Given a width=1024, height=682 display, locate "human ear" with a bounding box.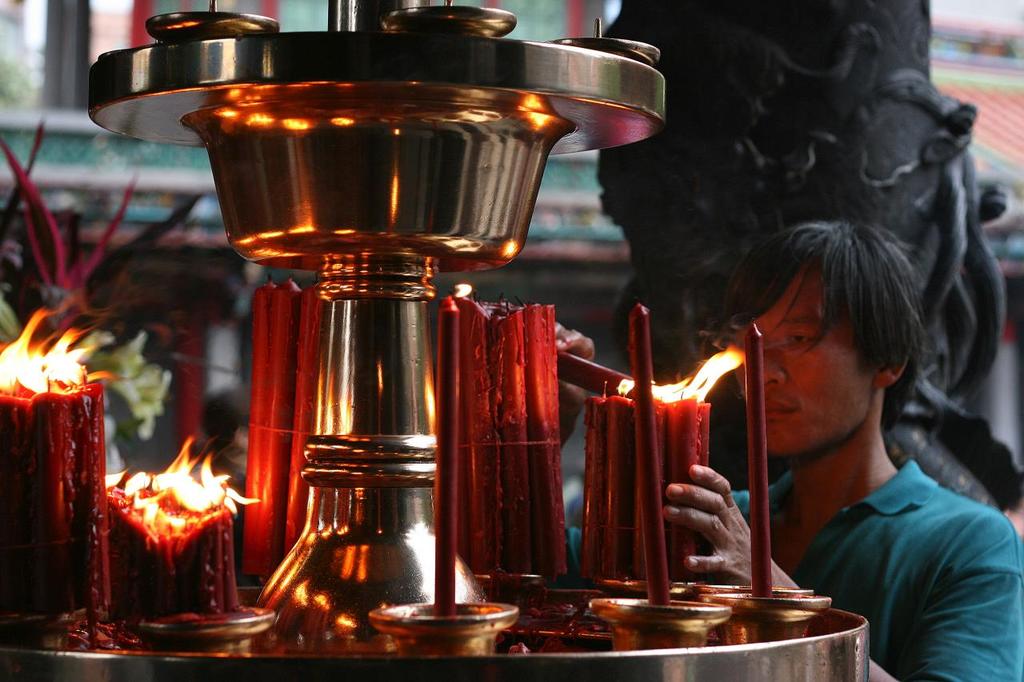
Located: rect(874, 352, 906, 385).
